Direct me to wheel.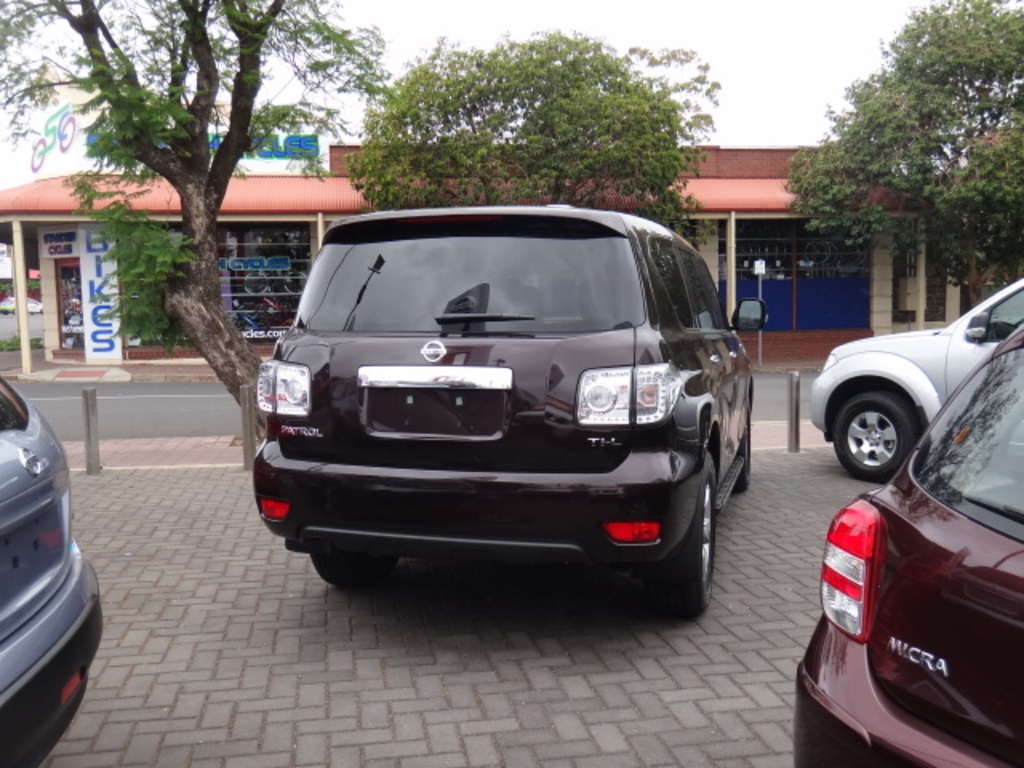
Direction: l=309, t=539, r=390, b=592.
